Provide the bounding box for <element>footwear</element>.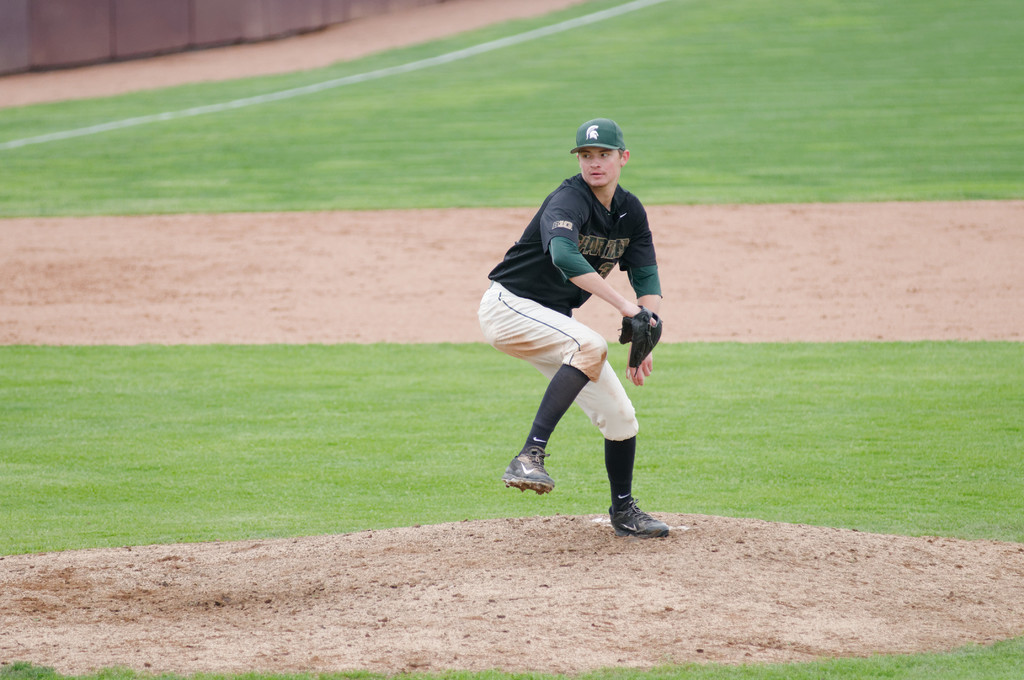
607, 495, 678, 548.
